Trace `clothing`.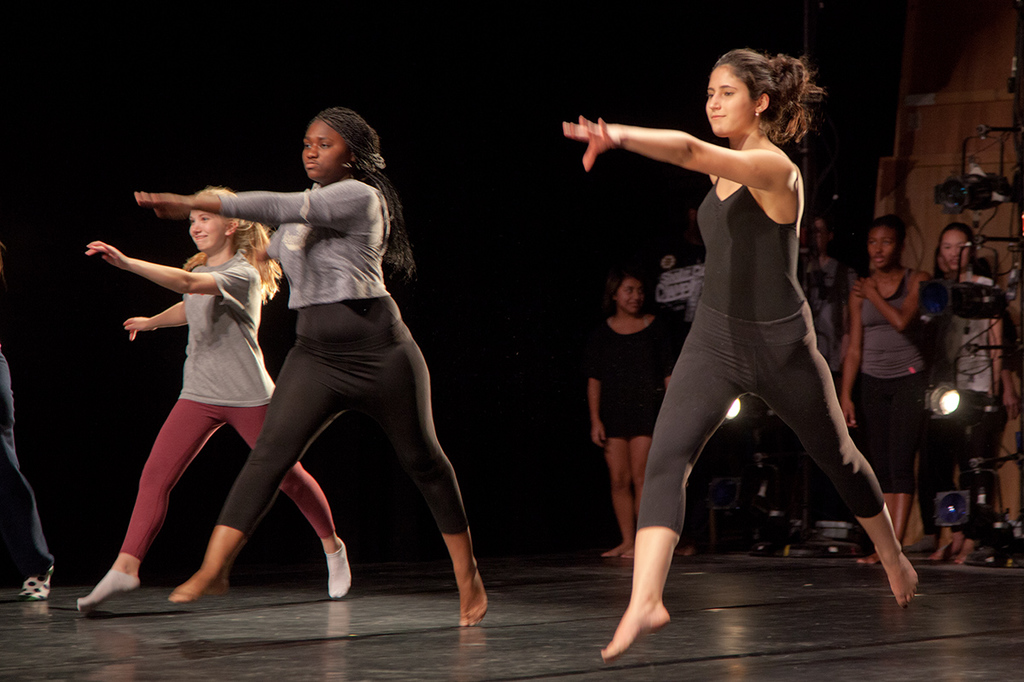
Traced to 789/252/854/516.
